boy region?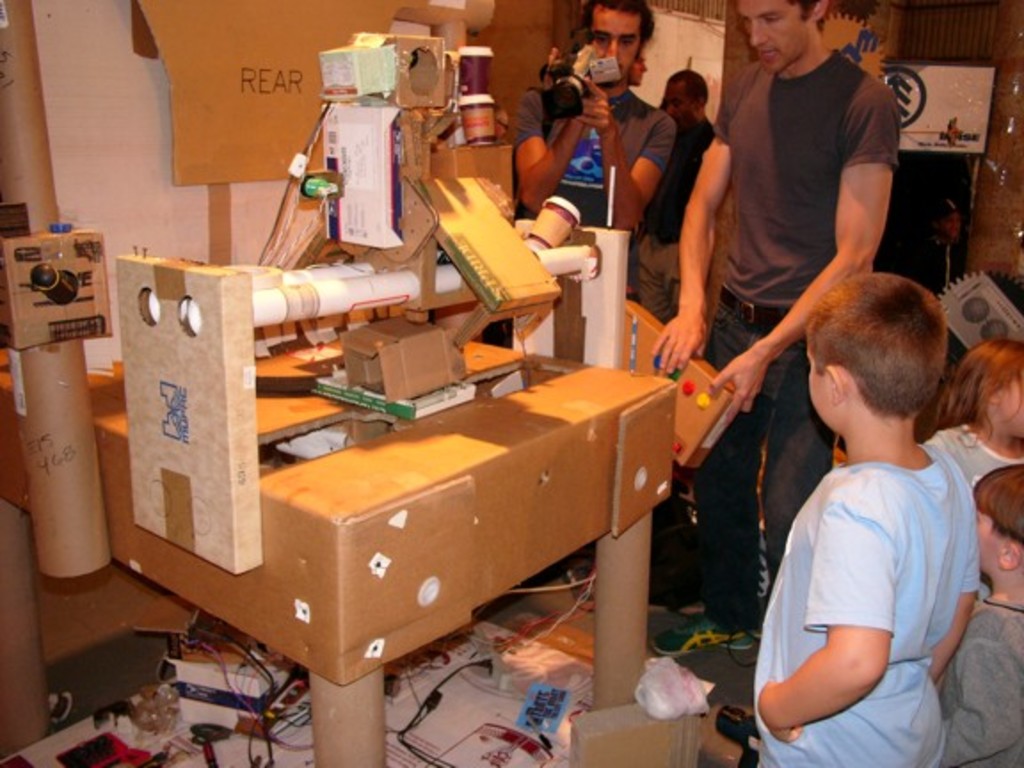
detection(734, 244, 999, 756)
